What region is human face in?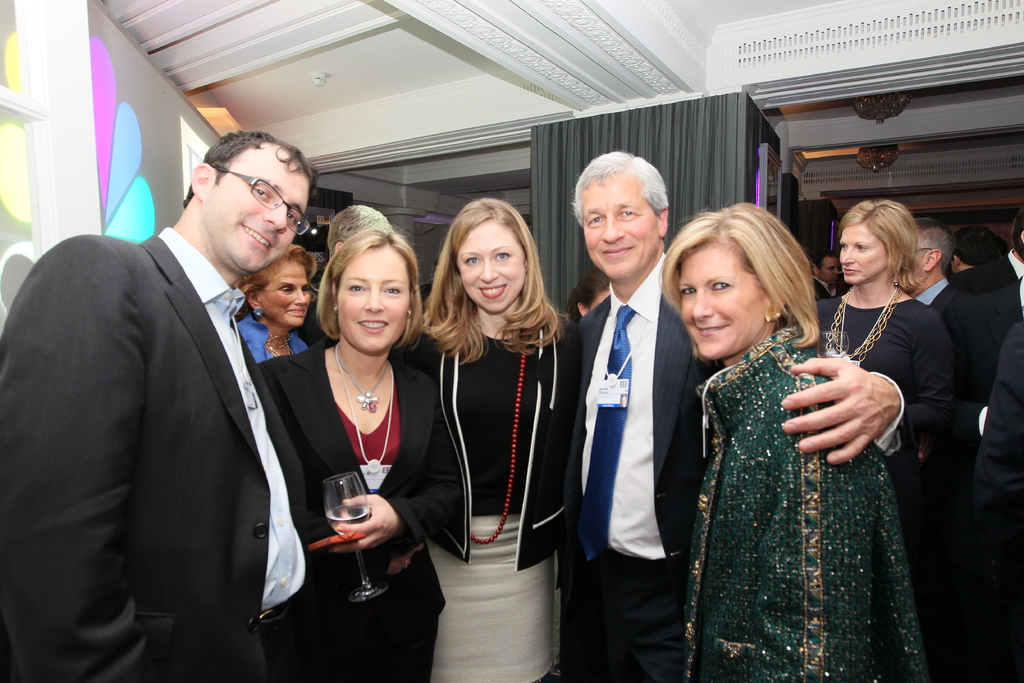
left=675, top=241, right=769, bottom=366.
